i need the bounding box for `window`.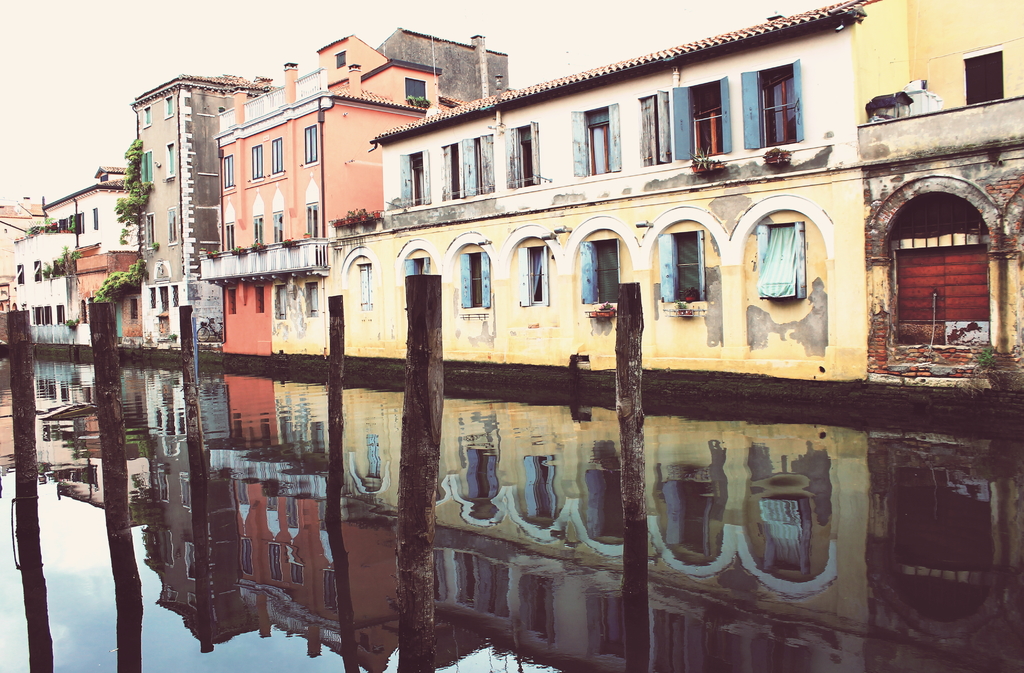
Here it is: [left=669, top=72, right=735, bottom=158].
